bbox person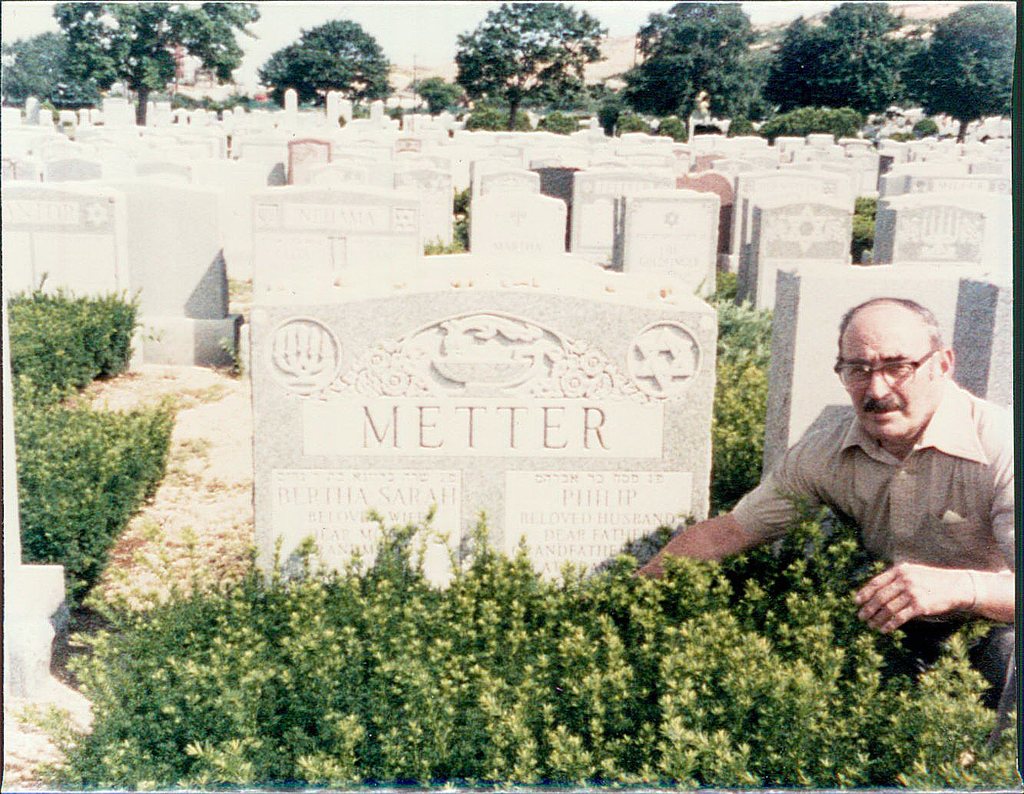
x1=635 y1=298 x2=1016 y2=706
